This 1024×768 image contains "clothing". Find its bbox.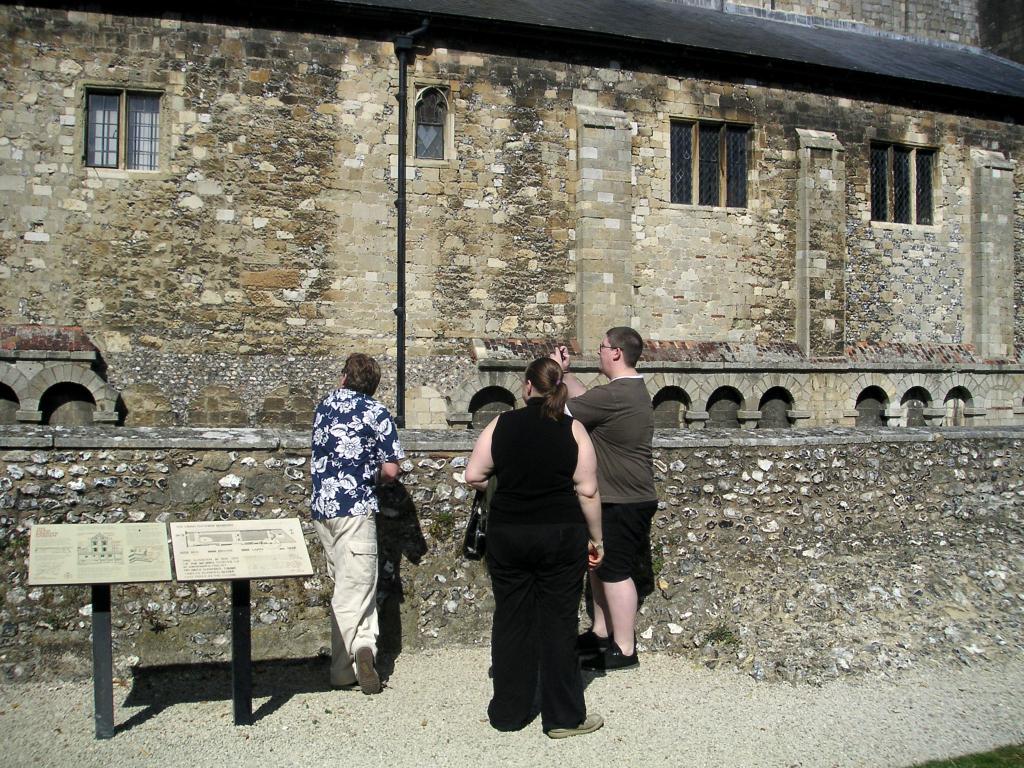
(467,359,607,721).
